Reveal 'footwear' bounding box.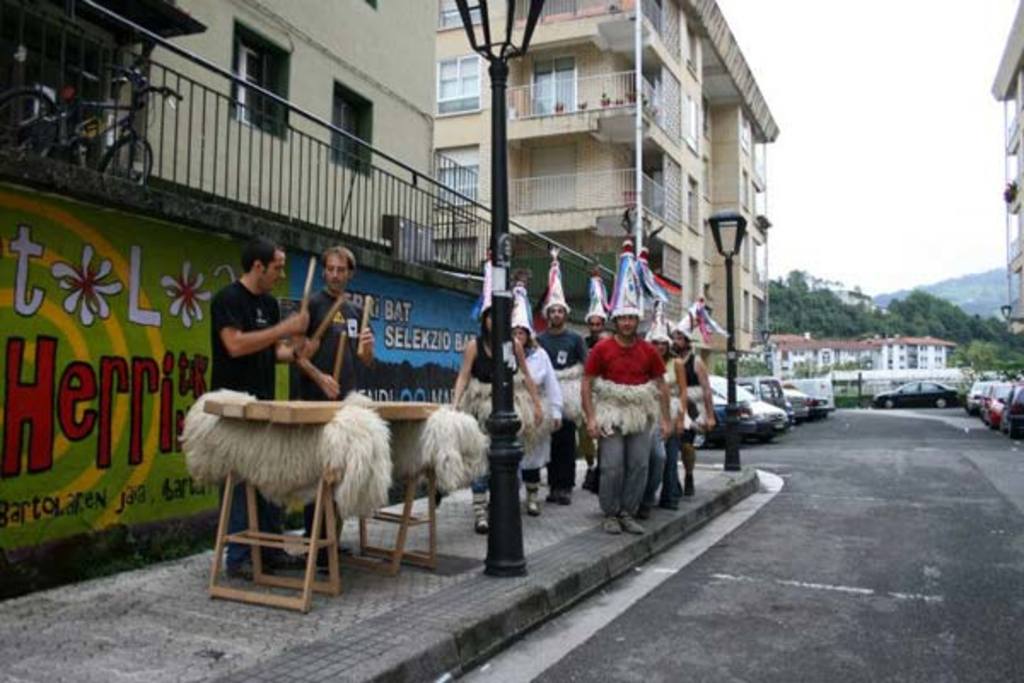
Revealed: bbox=(602, 516, 618, 534).
